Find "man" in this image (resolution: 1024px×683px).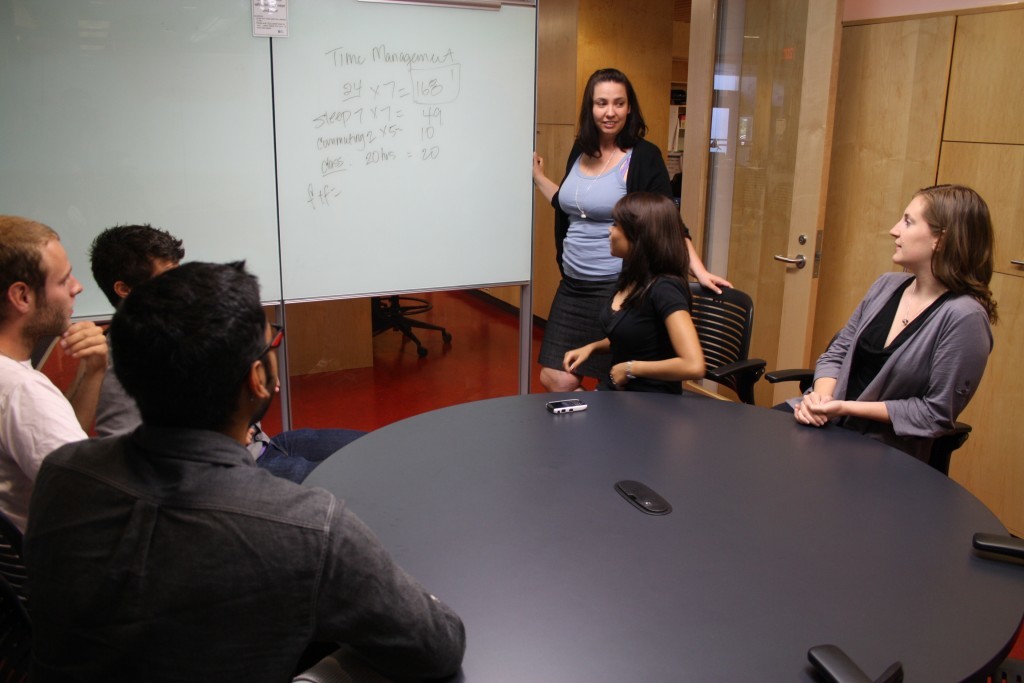
[19,260,464,682].
